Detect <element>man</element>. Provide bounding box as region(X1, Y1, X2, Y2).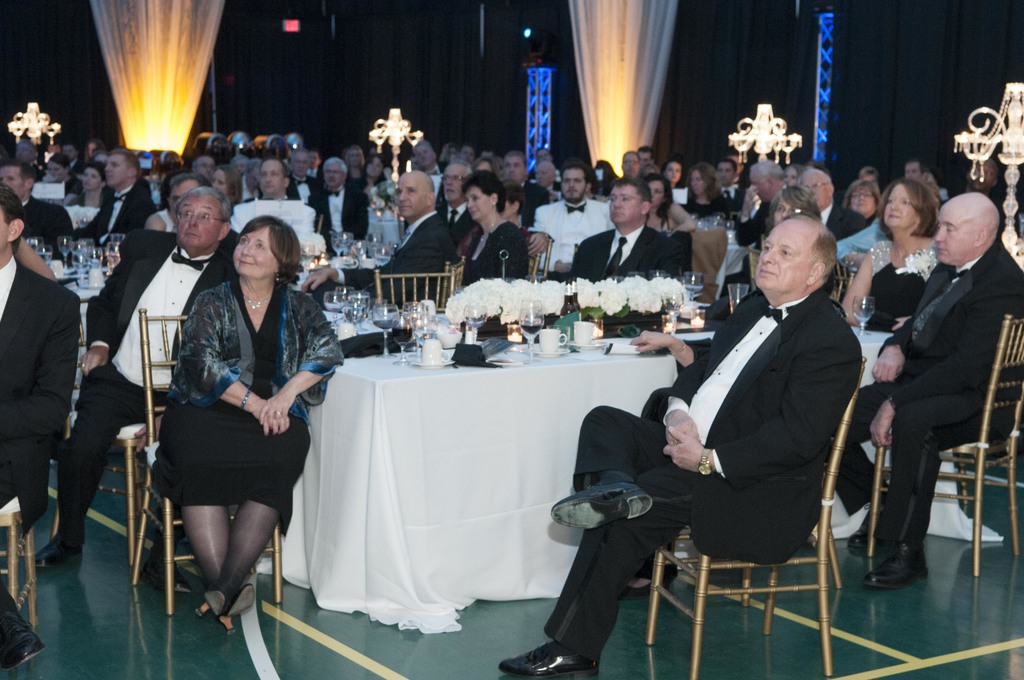
region(536, 160, 612, 271).
